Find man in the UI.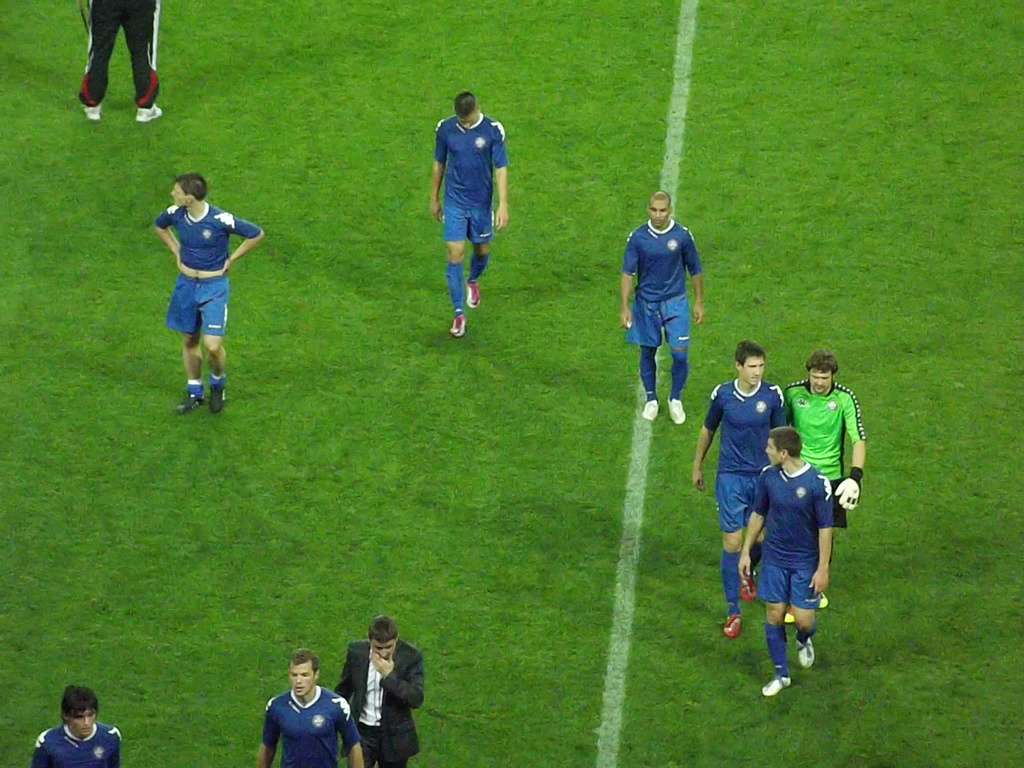
UI element at crop(150, 175, 265, 419).
